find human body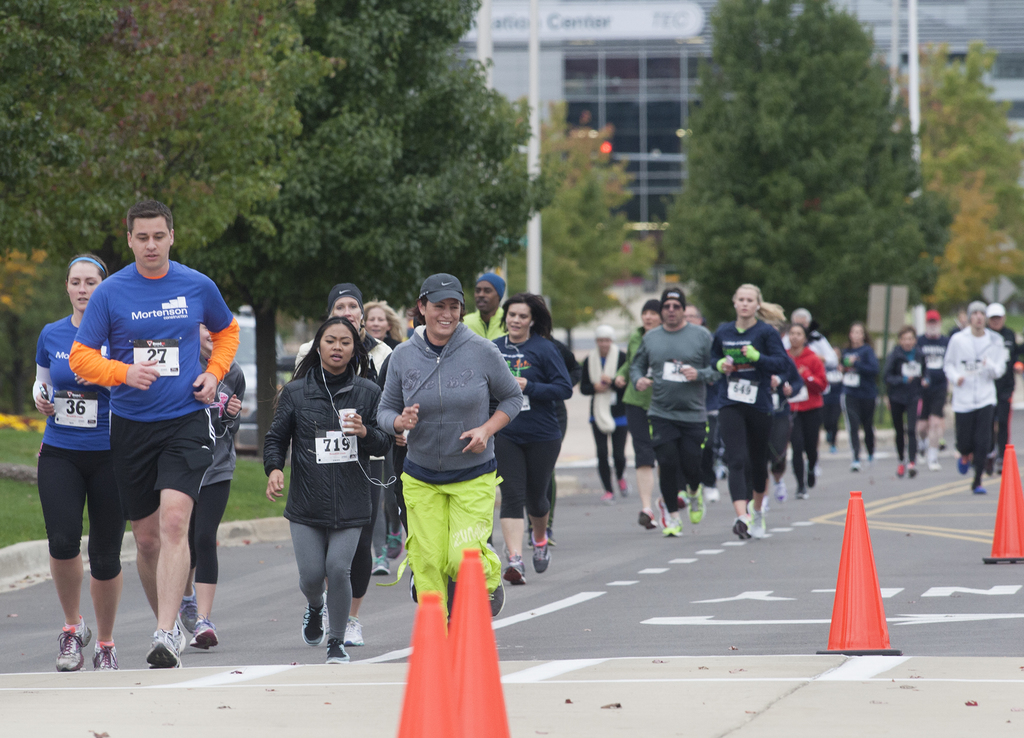
rect(946, 321, 1007, 488)
